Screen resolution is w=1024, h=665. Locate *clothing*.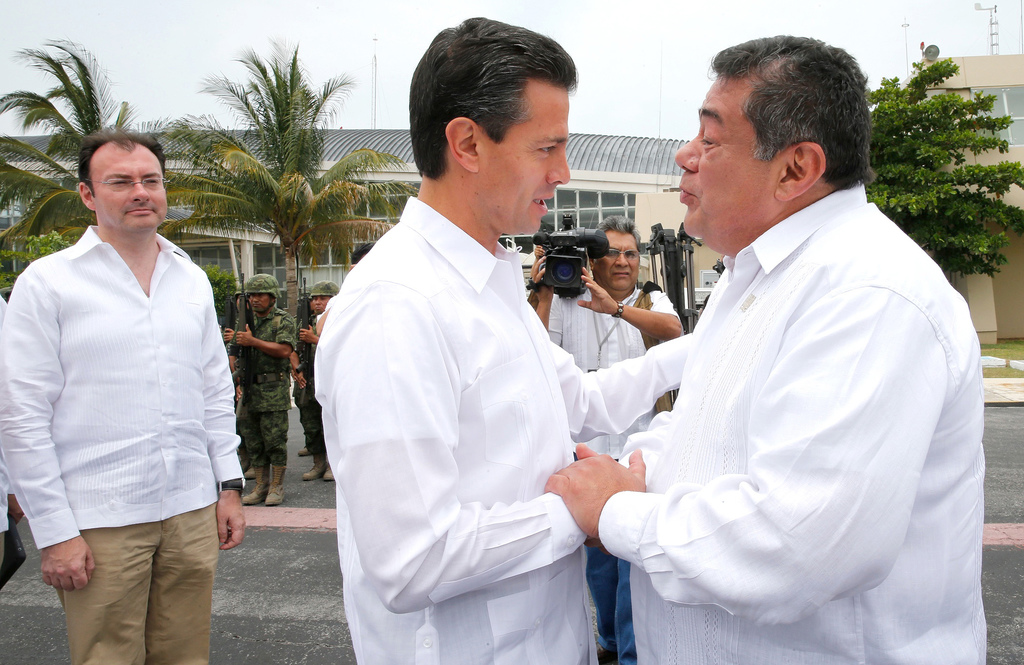
BBox(312, 193, 696, 664).
